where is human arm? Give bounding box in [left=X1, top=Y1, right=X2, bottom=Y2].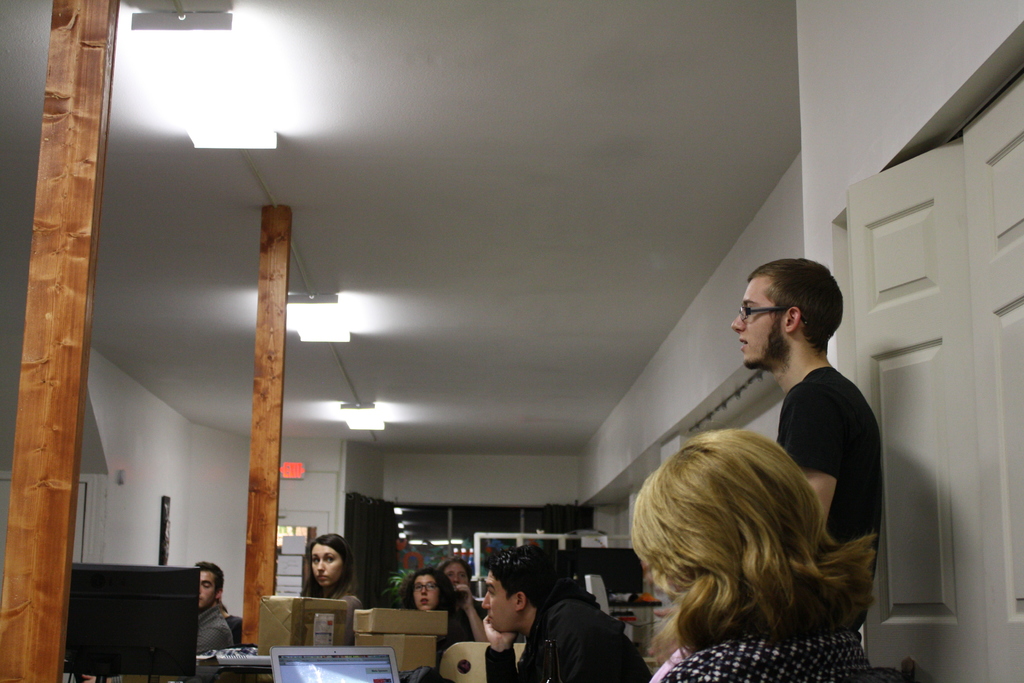
[left=484, top=613, right=537, bottom=682].
